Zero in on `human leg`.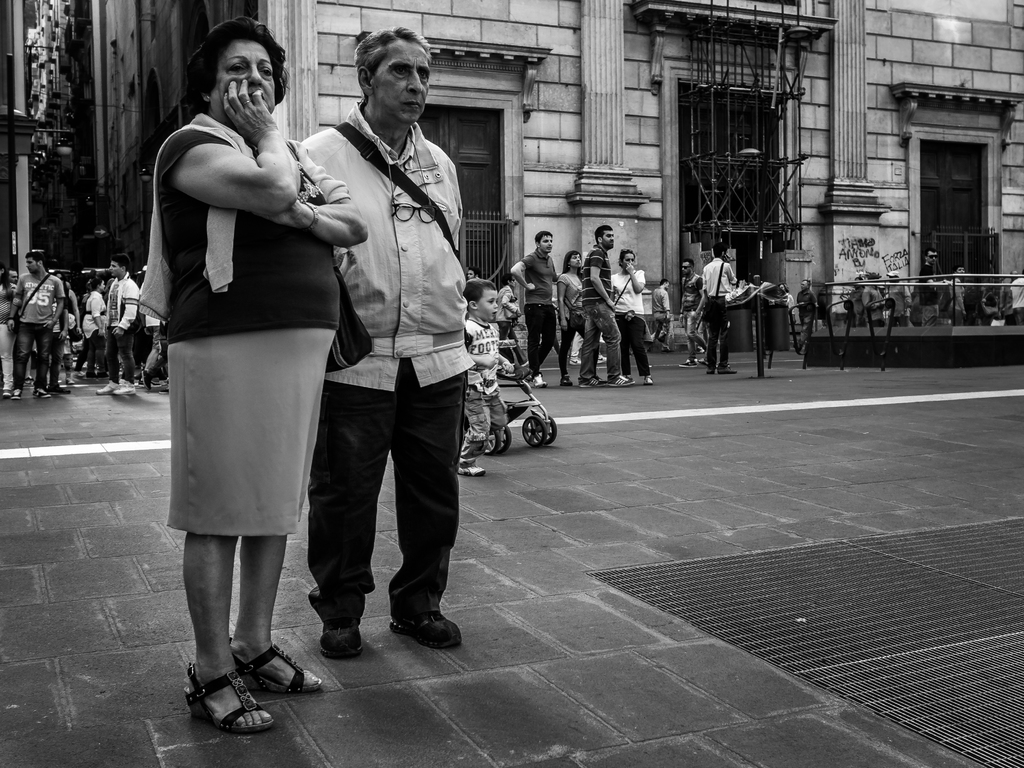
Zeroed in: region(456, 390, 495, 471).
